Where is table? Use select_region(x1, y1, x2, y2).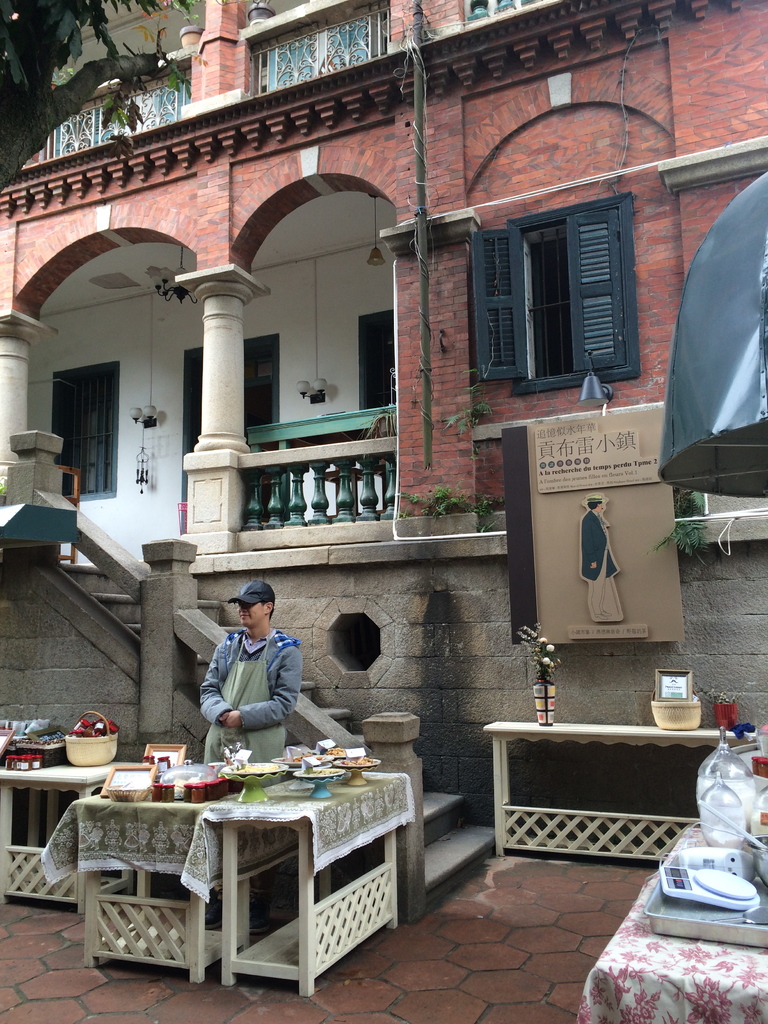
select_region(484, 720, 754, 856).
